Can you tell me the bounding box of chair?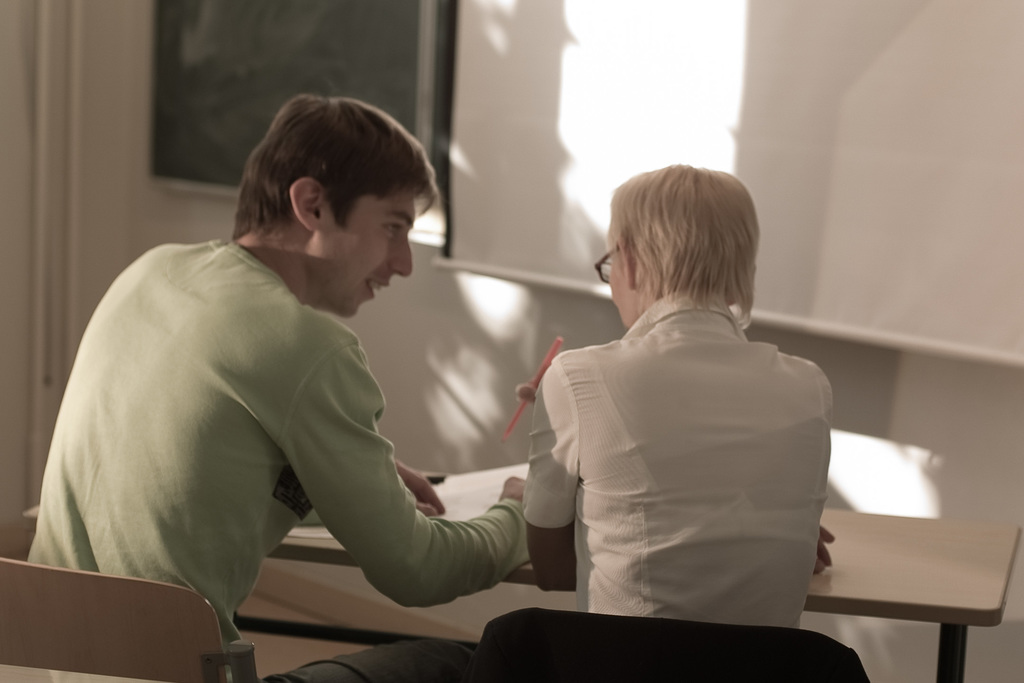
472,607,867,682.
